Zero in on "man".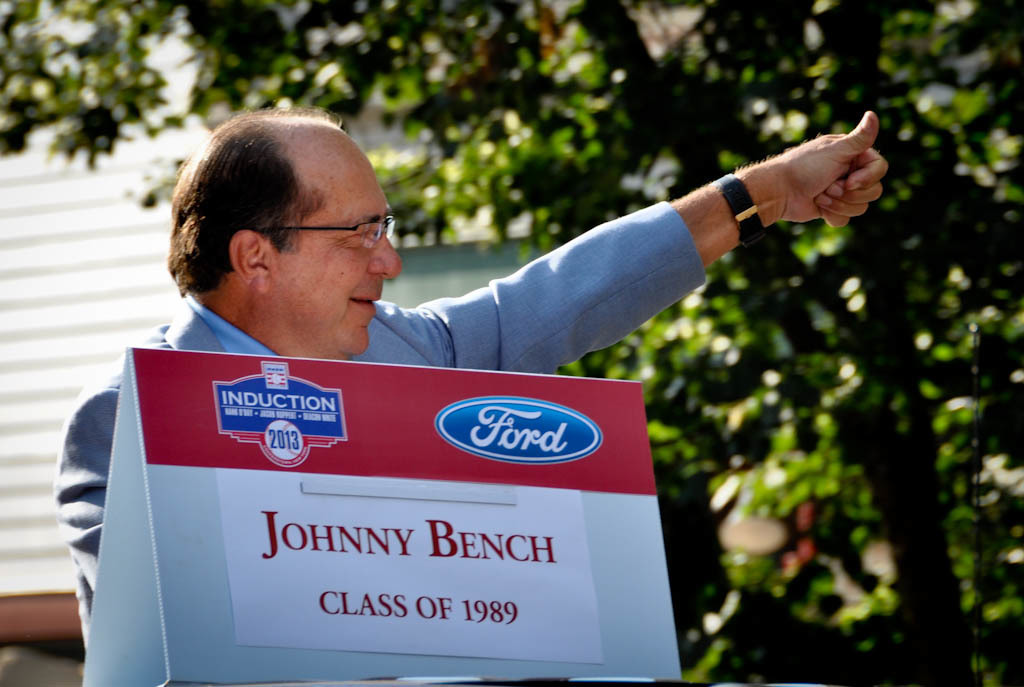
Zeroed in: (left=54, top=91, right=862, bottom=603).
